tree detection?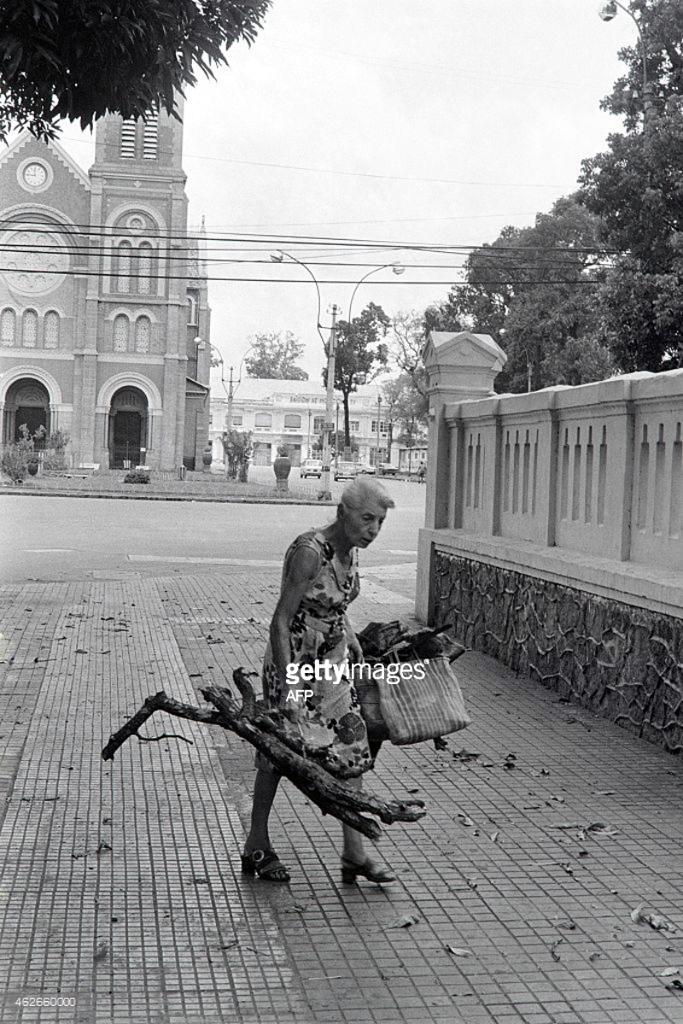
box(319, 299, 390, 446)
